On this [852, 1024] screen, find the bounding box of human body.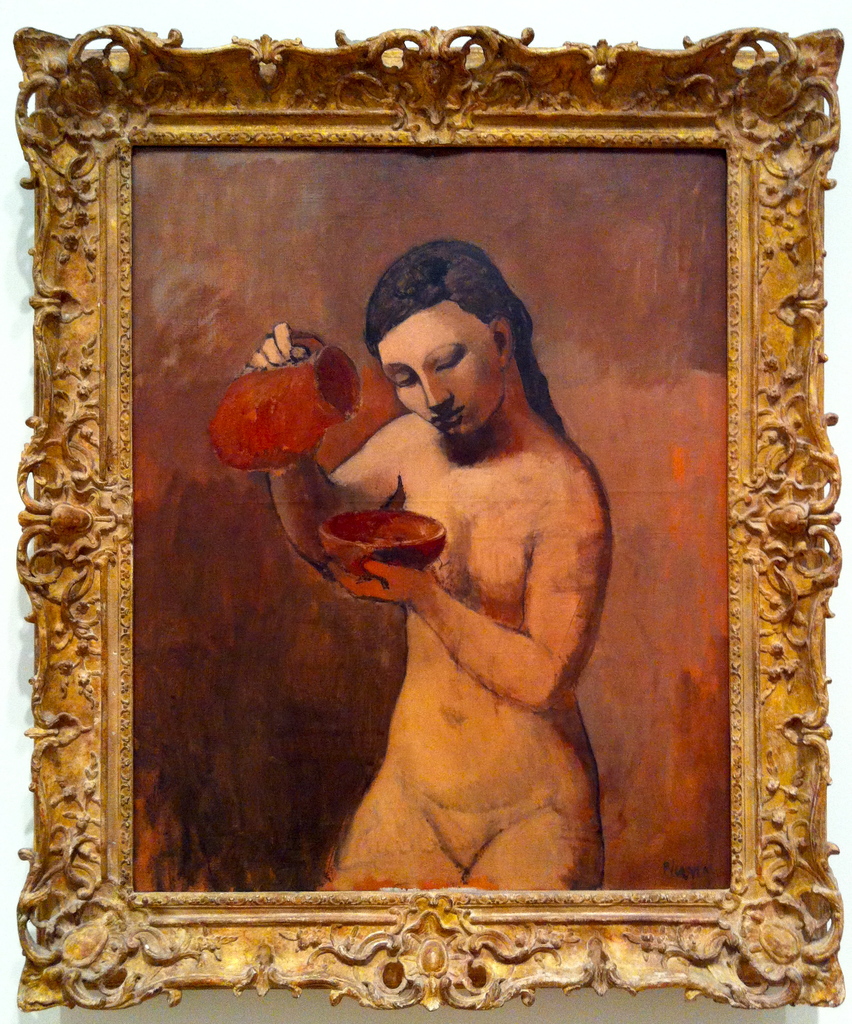
Bounding box: 261, 233, 600, 884.
